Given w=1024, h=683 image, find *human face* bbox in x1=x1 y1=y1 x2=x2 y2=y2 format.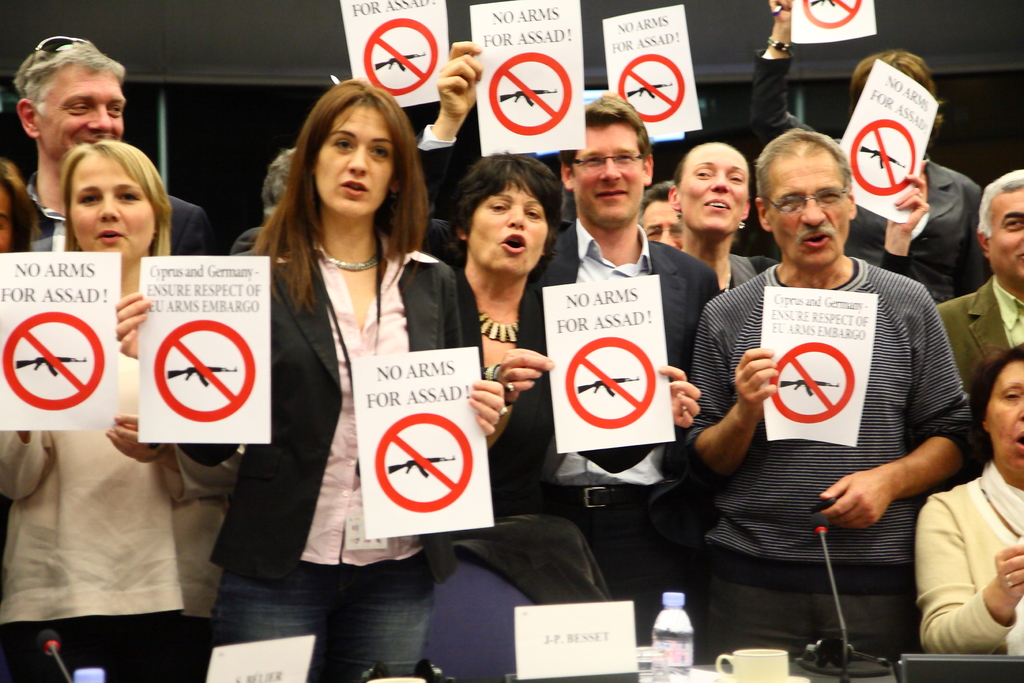
x1=981 y1=357 x2=1023 y2=477.
